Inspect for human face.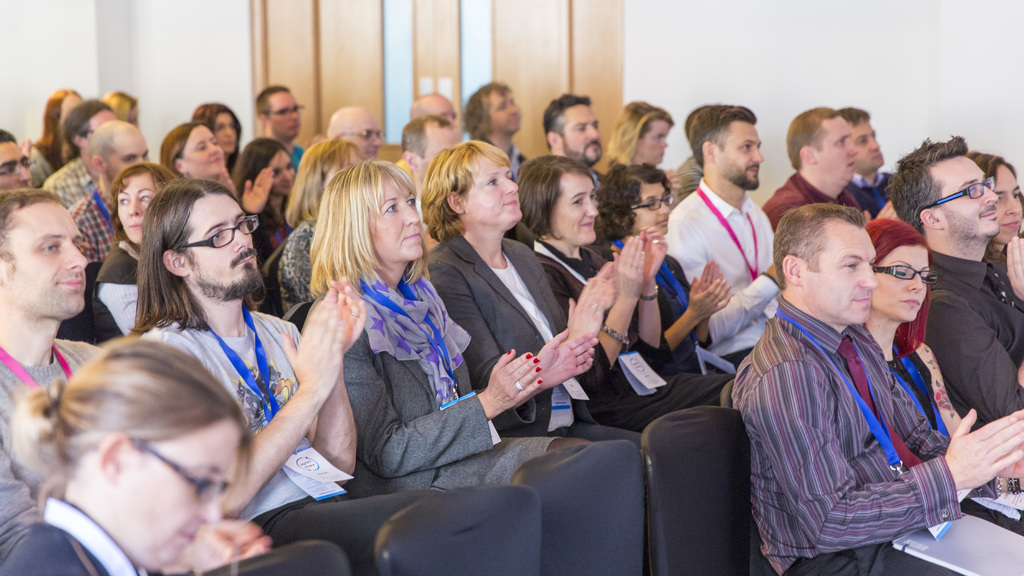
Inspection: box=[714, 122, 760, 198].
